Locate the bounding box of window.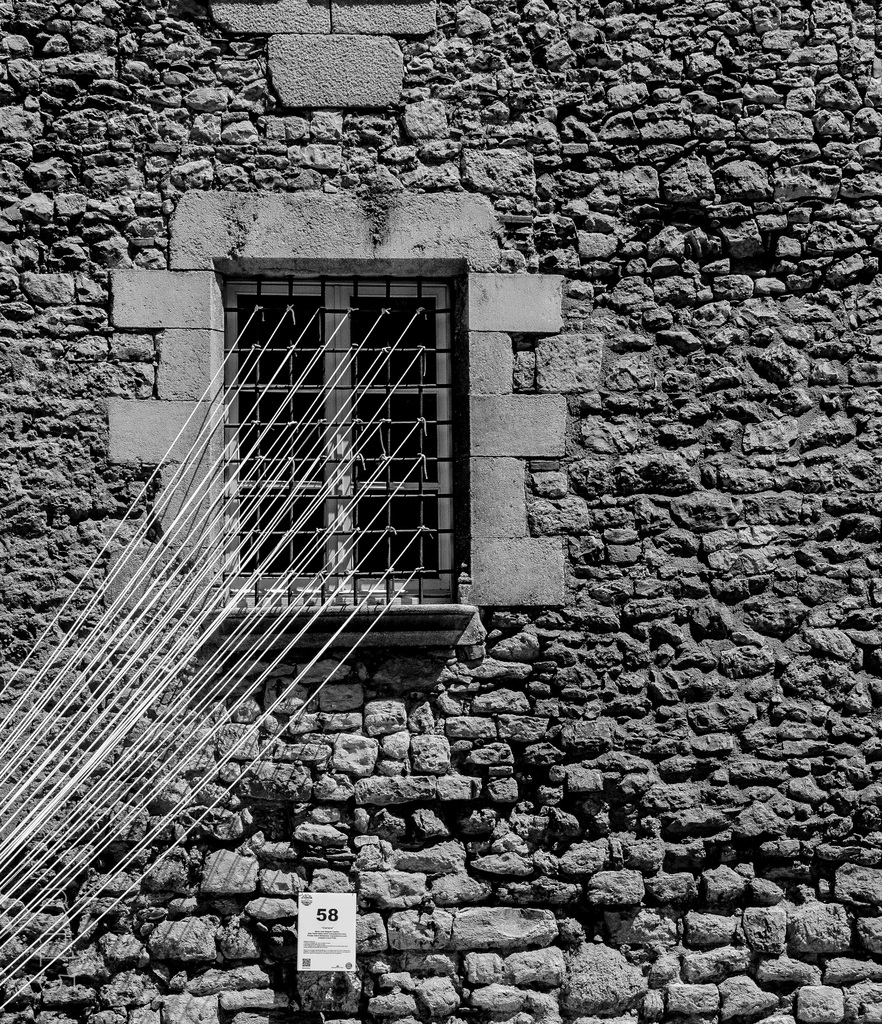
Bounding box: {"x1": 220, "y1": 253, "x2": 472, "y2": 599}.
